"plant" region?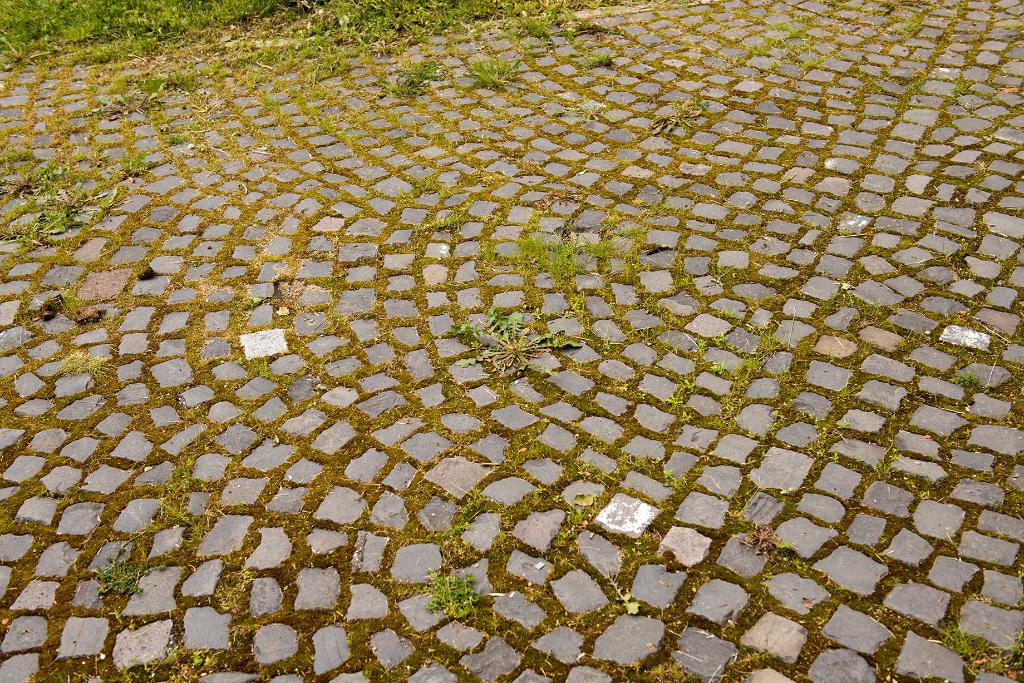
region(391, 72, 419, 97)
